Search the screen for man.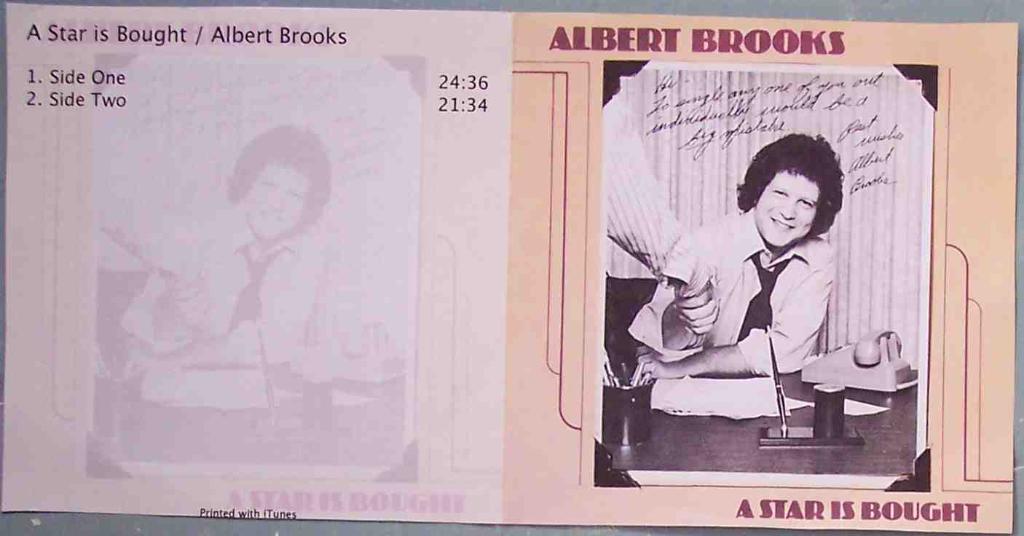
Found at box=[607, 95, 721, 358].
